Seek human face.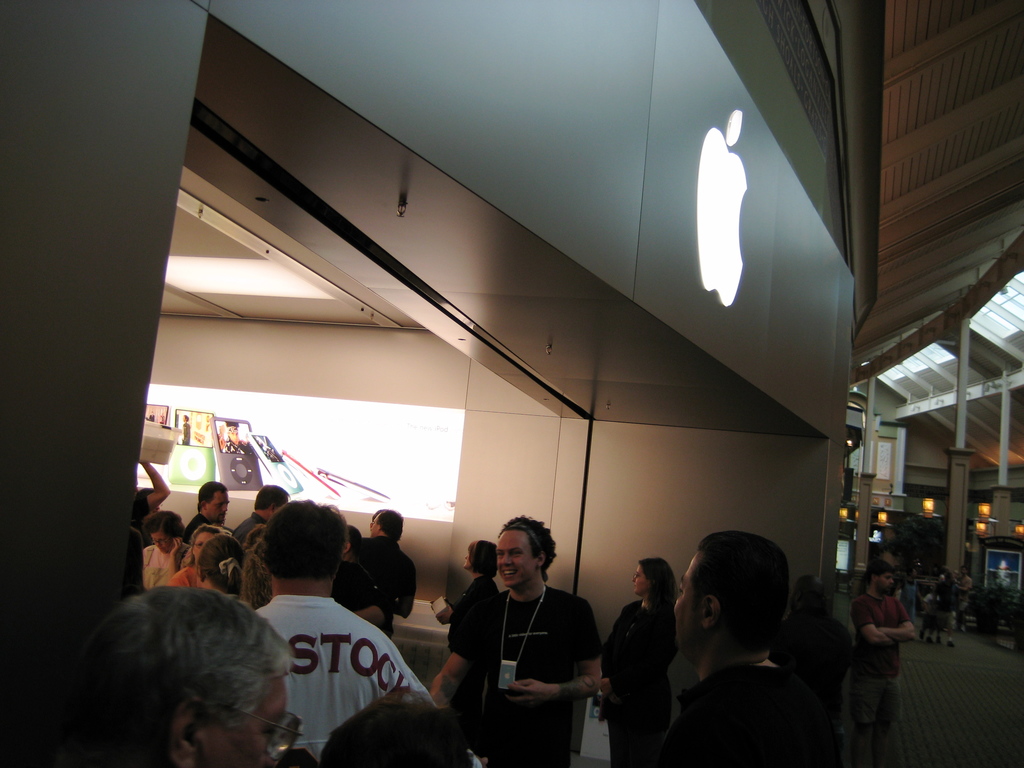
(left=670, top=547, right=706, bottom=655).
